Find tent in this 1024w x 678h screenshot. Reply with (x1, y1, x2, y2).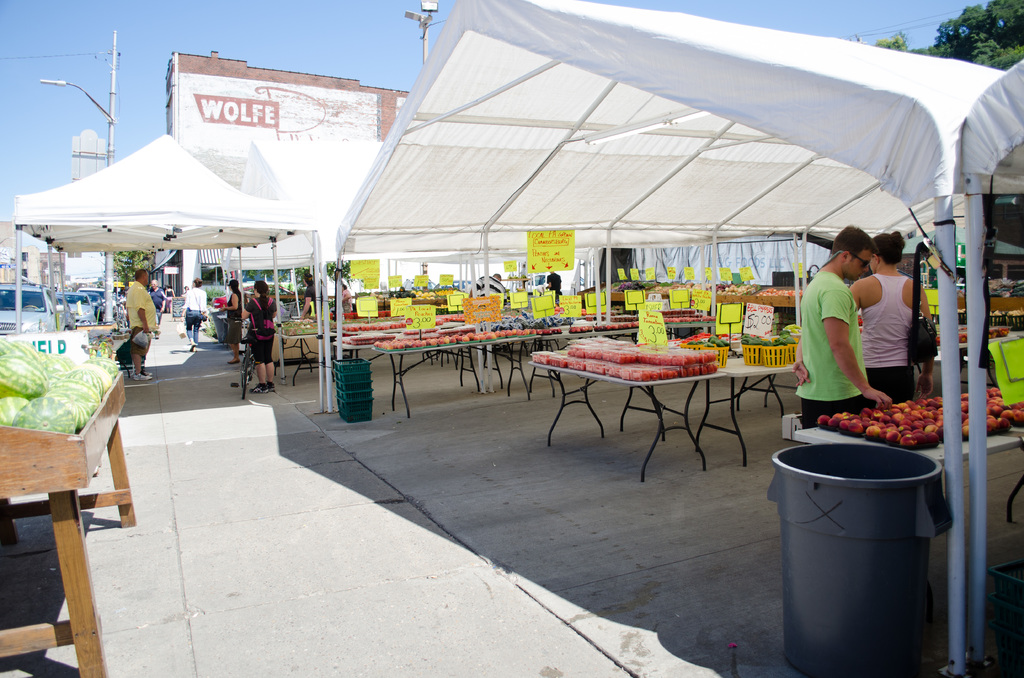
(0, 138, 340, 437).
